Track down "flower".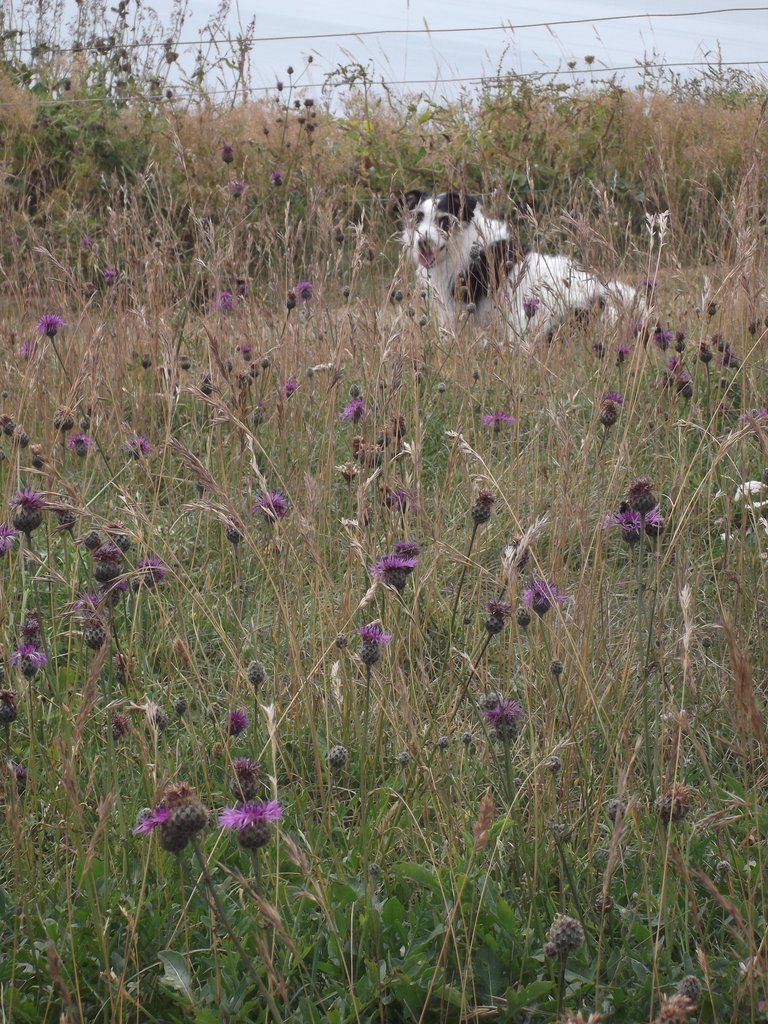
Tracked to detection(225, 799, 279, 853).
